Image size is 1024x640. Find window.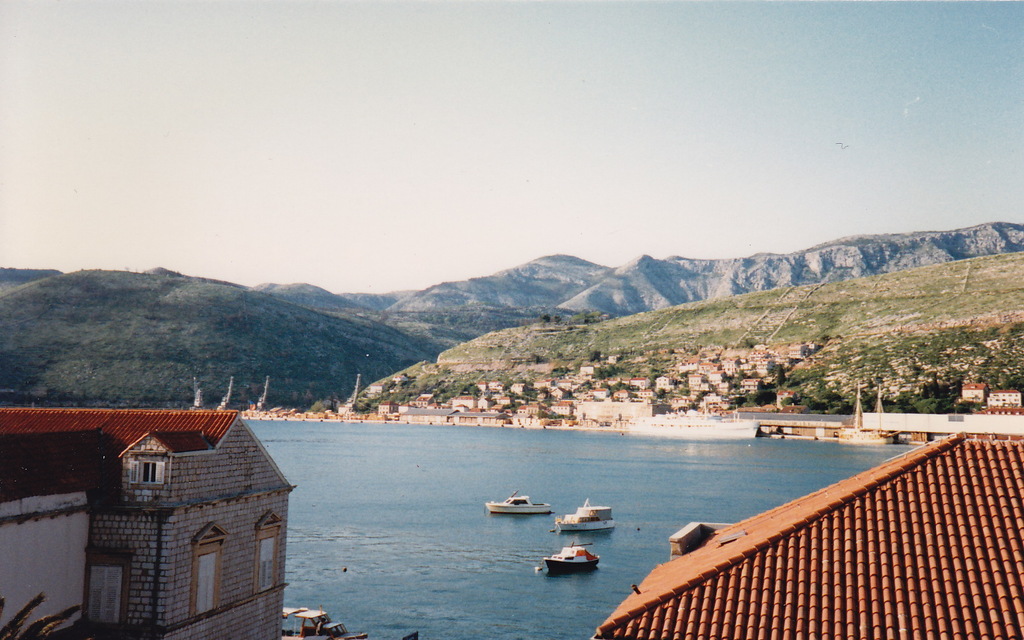
{"x1": 81, "y1": 549, "x2": 132, "y2": 629}.
